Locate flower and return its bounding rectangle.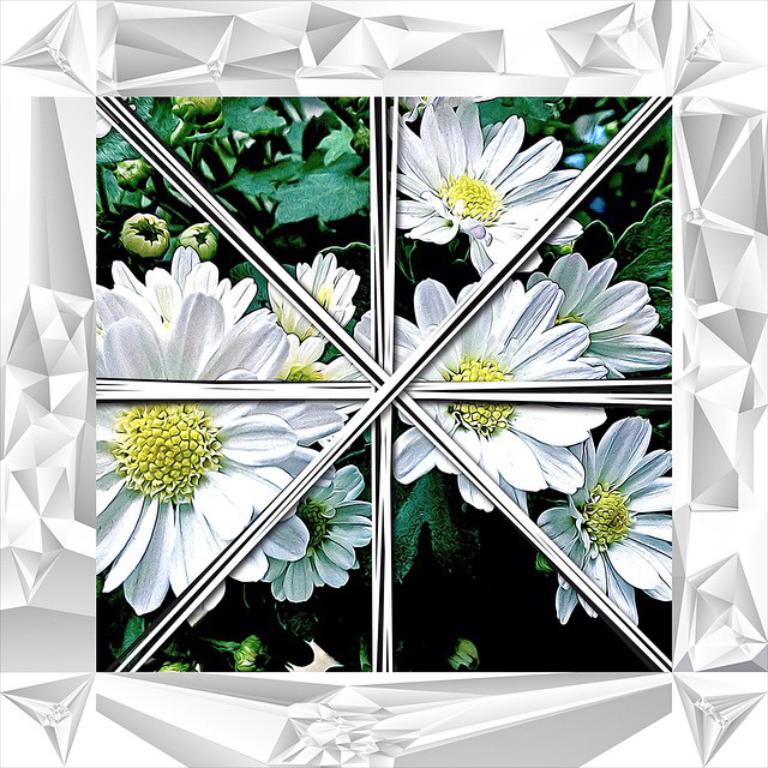
select_region(526, 251, 668, 377).
